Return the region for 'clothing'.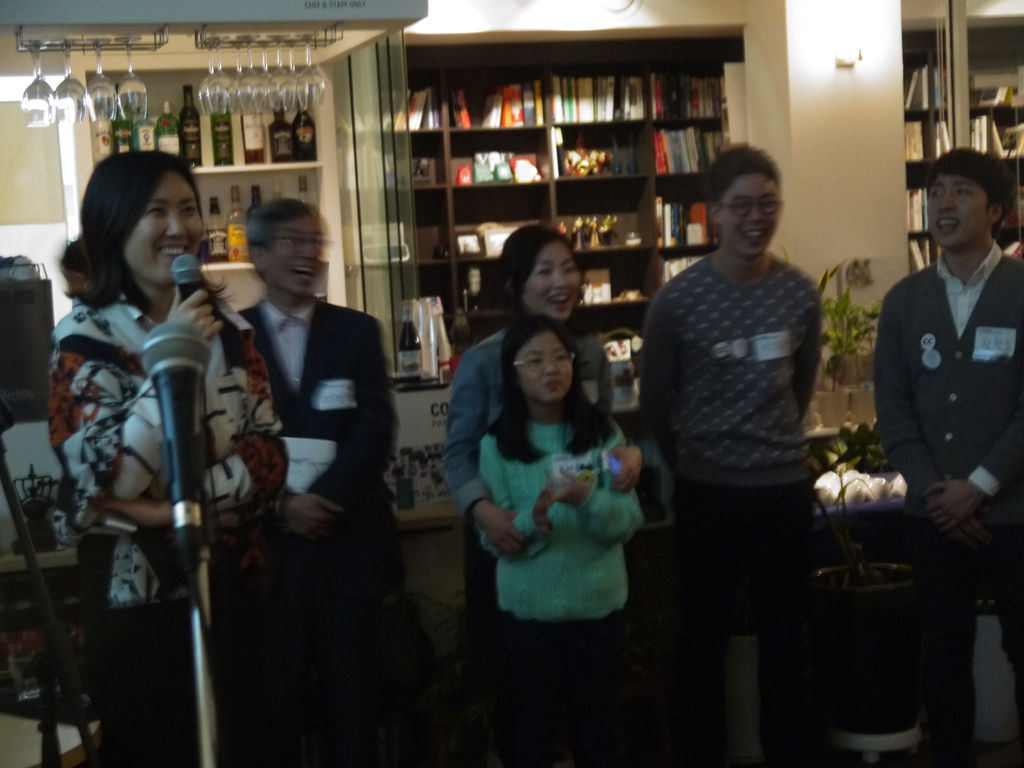
(870, 237, 1023, 767).
